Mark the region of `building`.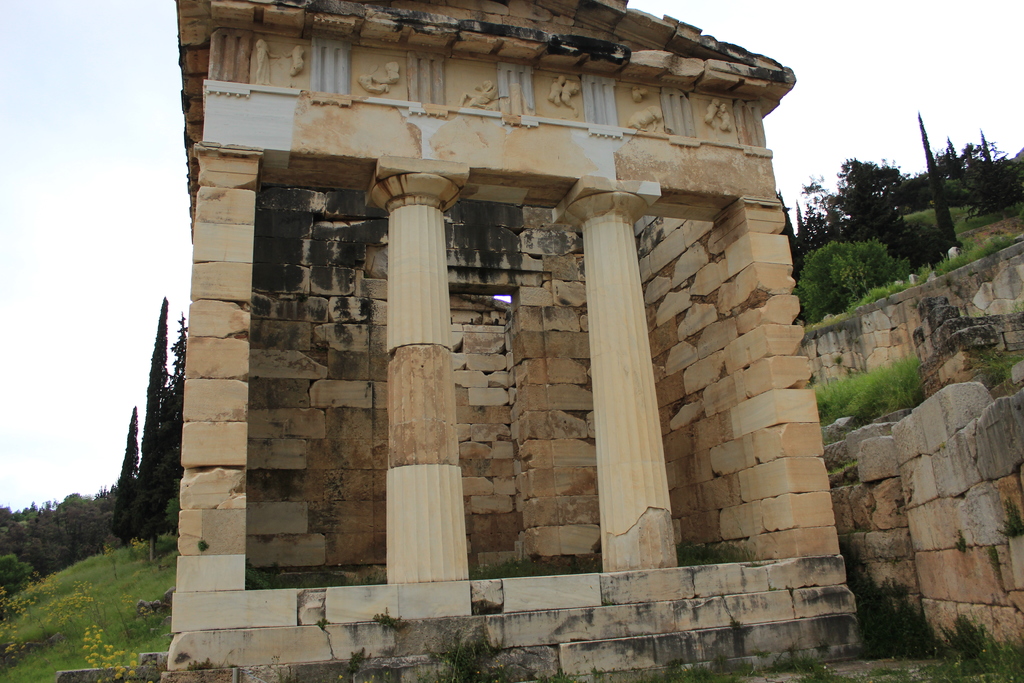
Region: x1=161 y1=0 x2=860 y2=682.
